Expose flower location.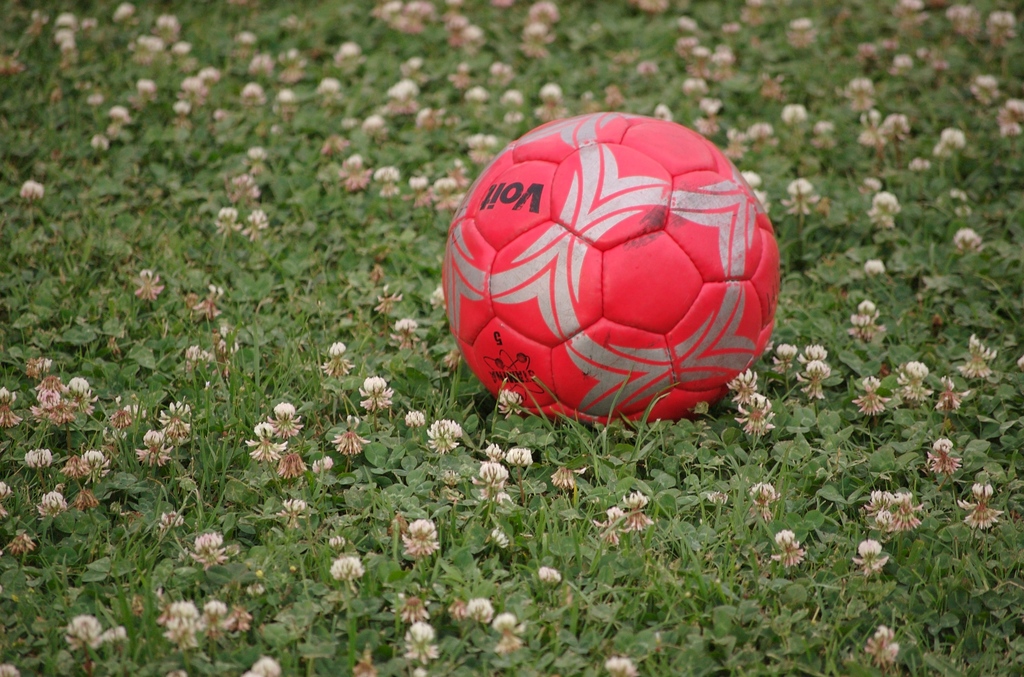
Exposed at [x1=954, y1=334, x2=1000, y2=380].
